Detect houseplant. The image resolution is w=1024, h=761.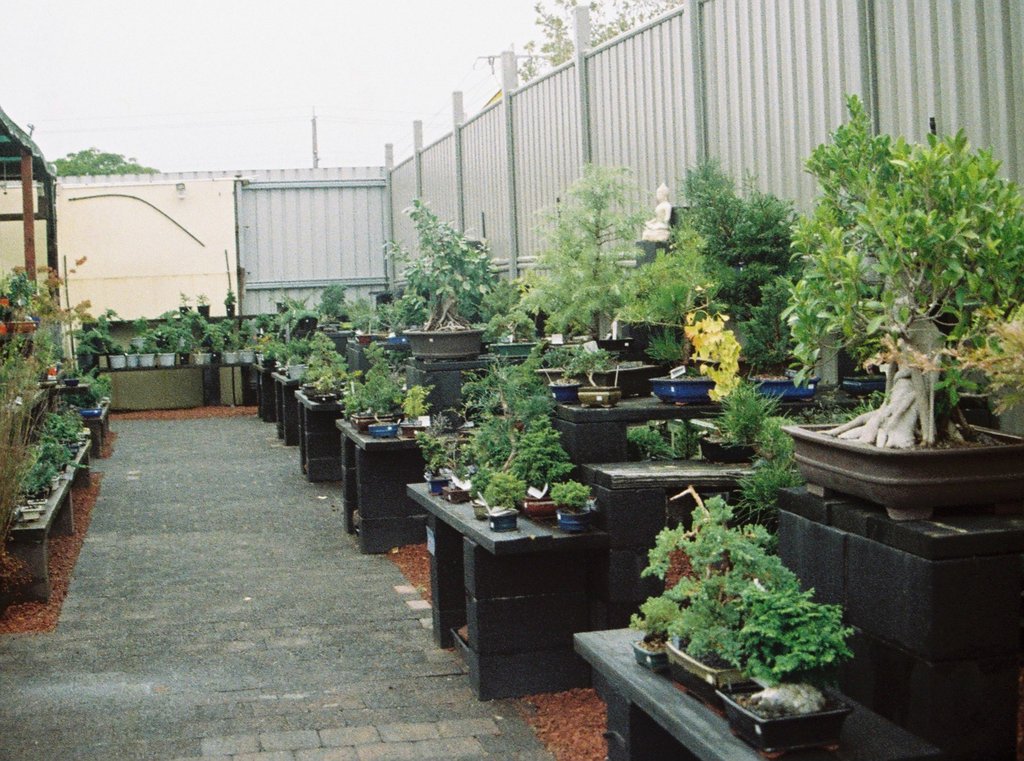
[138,325,157,369].
